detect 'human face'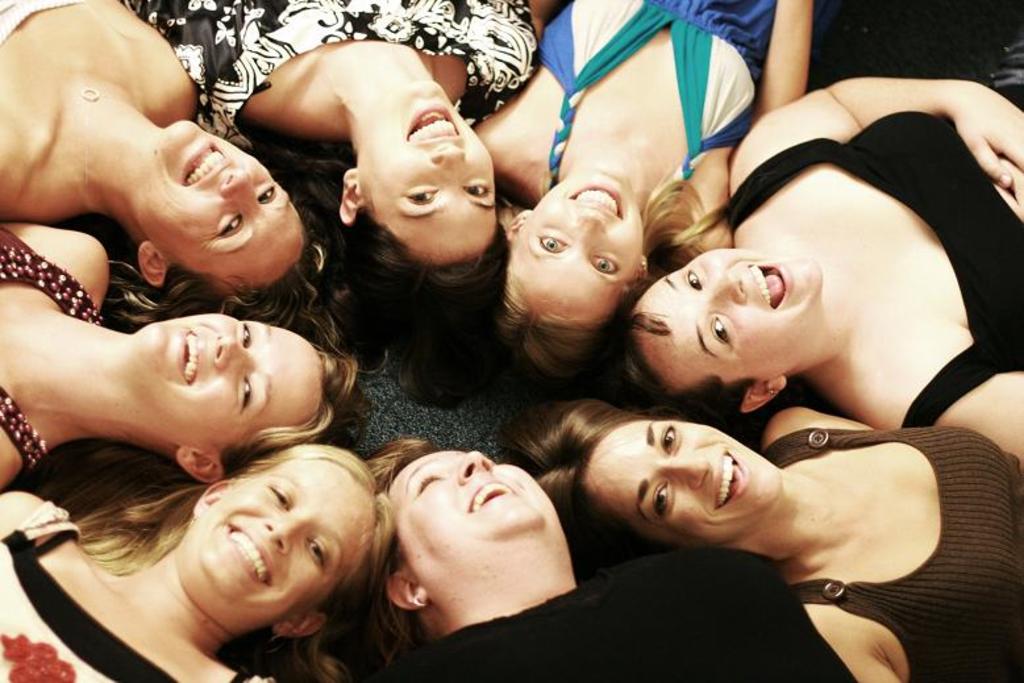
pyautogui.locateOnScreen(392, 443, 562, 584)
